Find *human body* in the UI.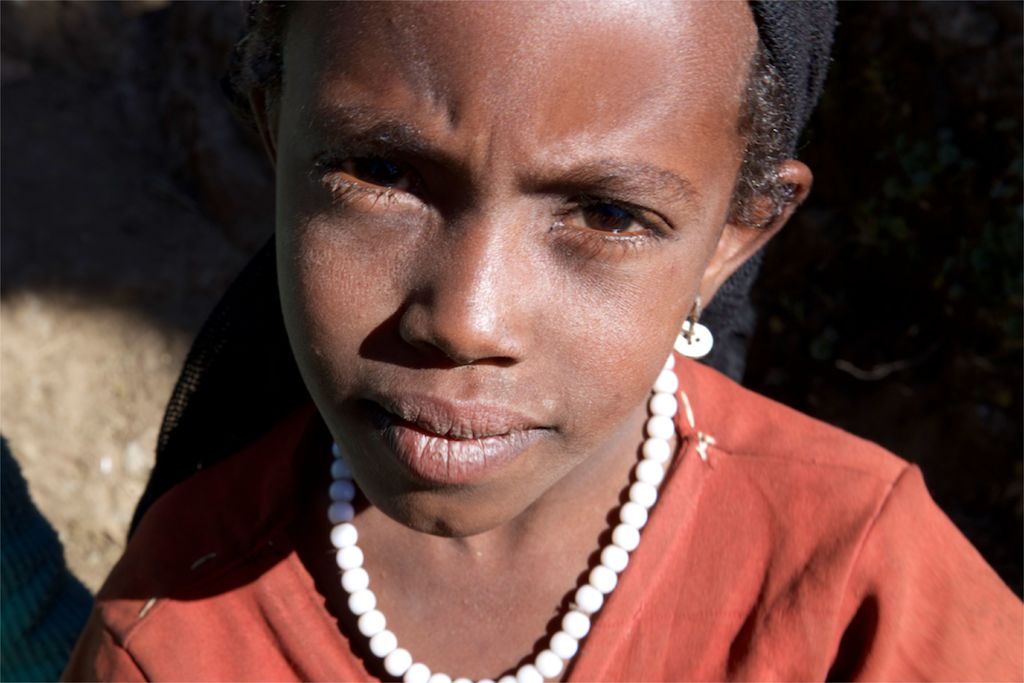
UI element at BBox(87, 0, 1002, 682).
